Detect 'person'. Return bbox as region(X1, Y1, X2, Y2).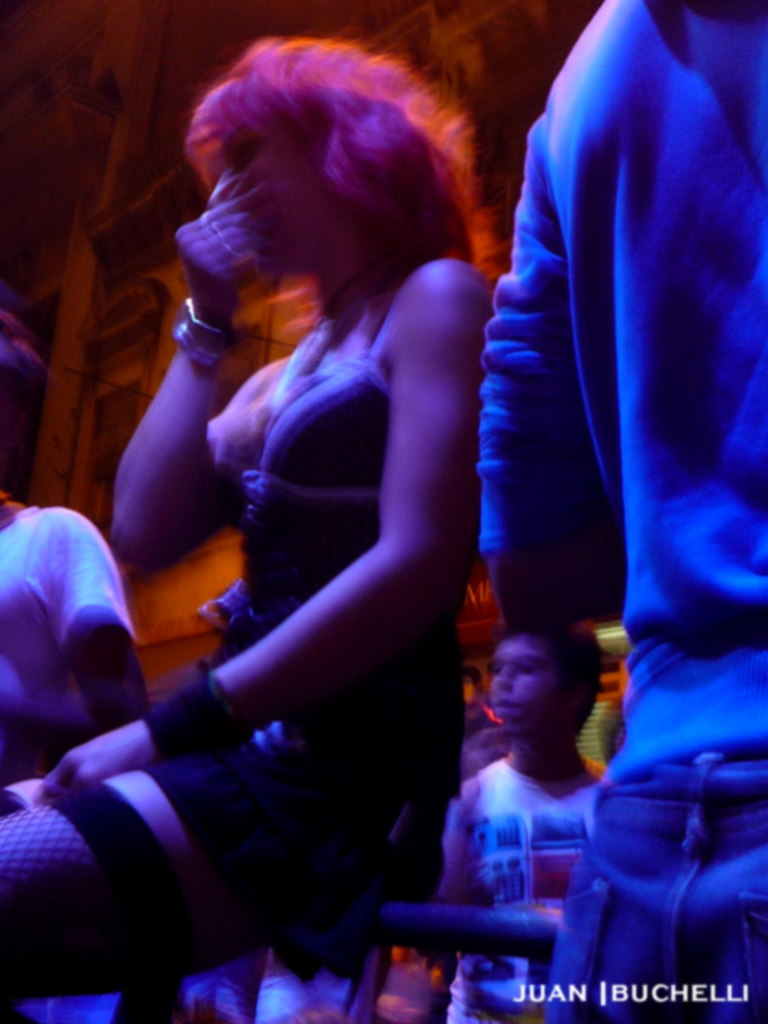
region(486, 0, 767, 557).
